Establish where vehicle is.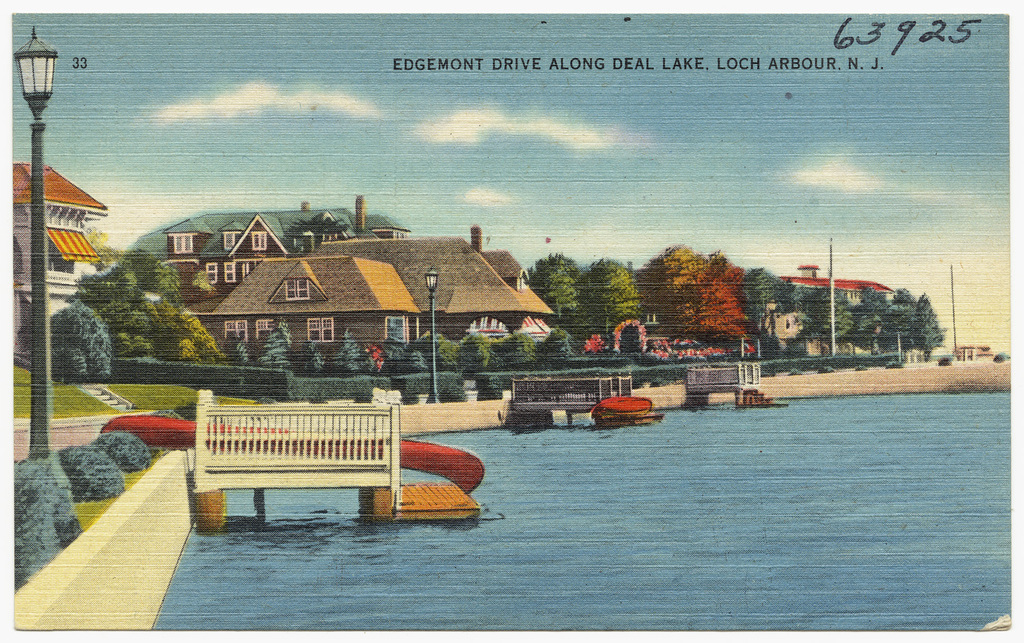
Established at crop(589, 410, 662, 431).
